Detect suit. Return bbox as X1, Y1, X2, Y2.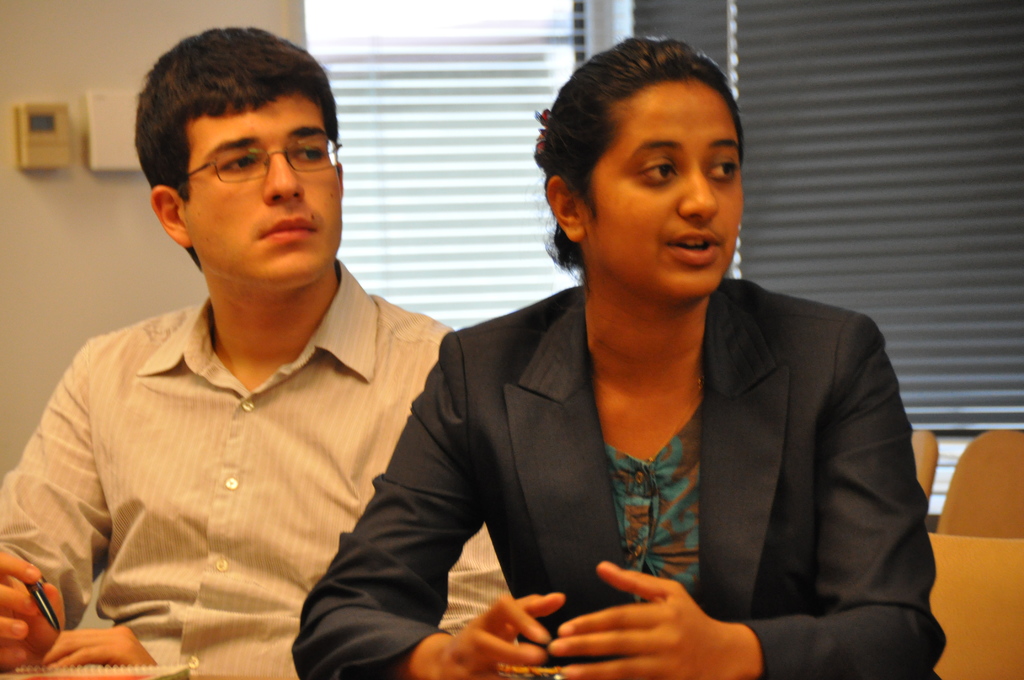
348, 104, 925, 670.
